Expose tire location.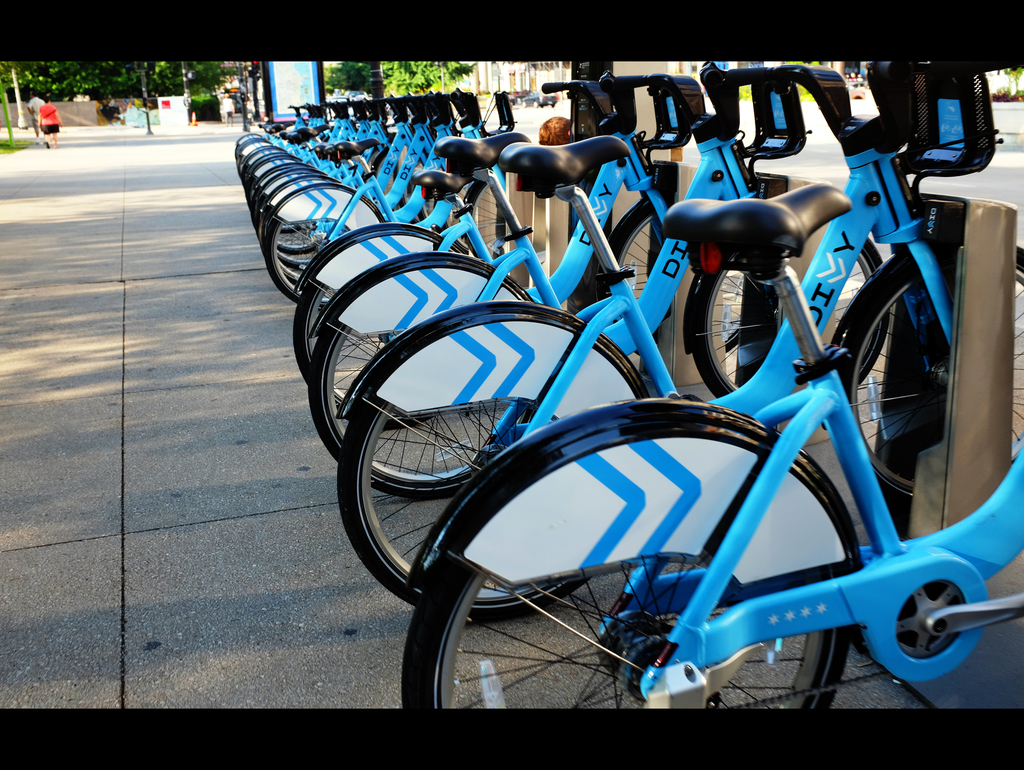
Exposed at BBox(337, 397, 590, 622).
